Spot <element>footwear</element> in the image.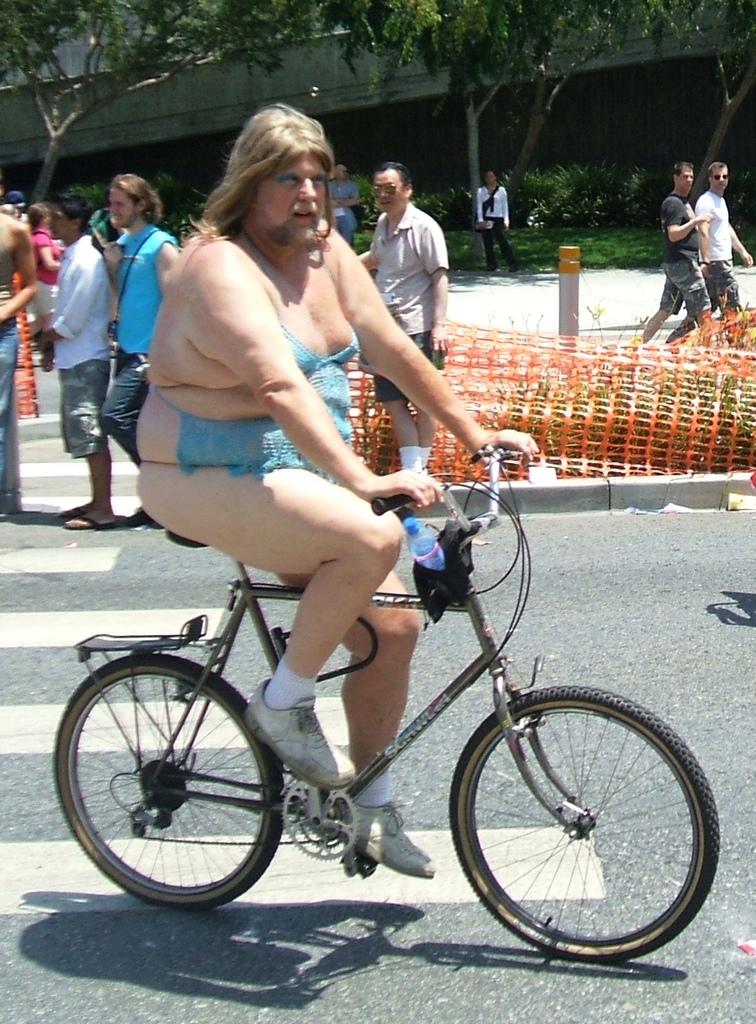
<element>footwear</element> found at BBox(318, 785, 434, 884).
